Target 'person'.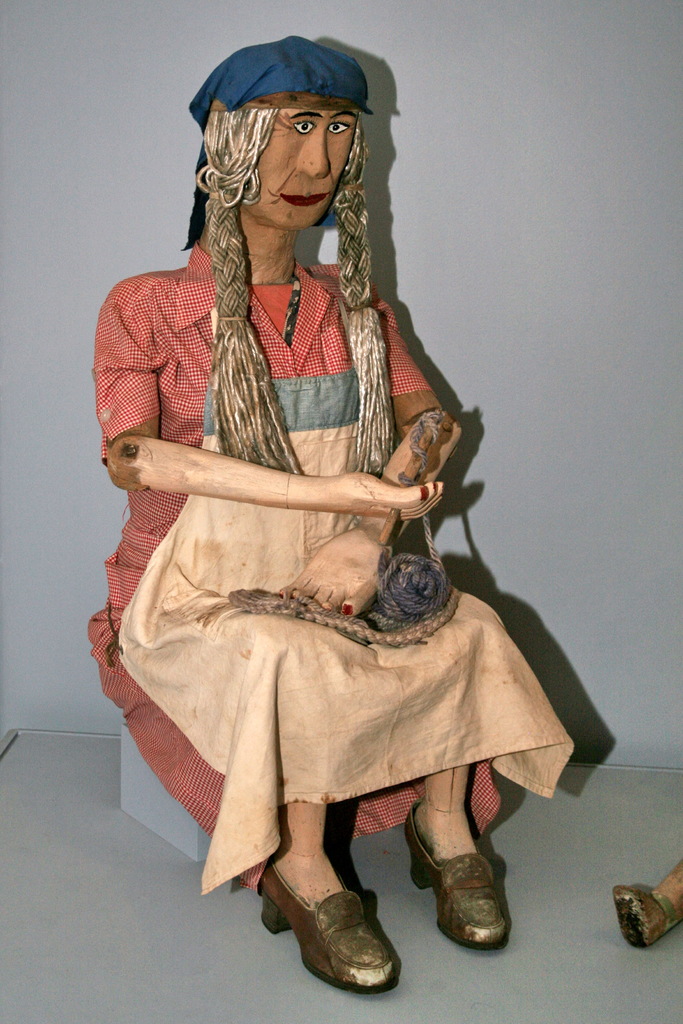
Target region: 606/855/682/953.
